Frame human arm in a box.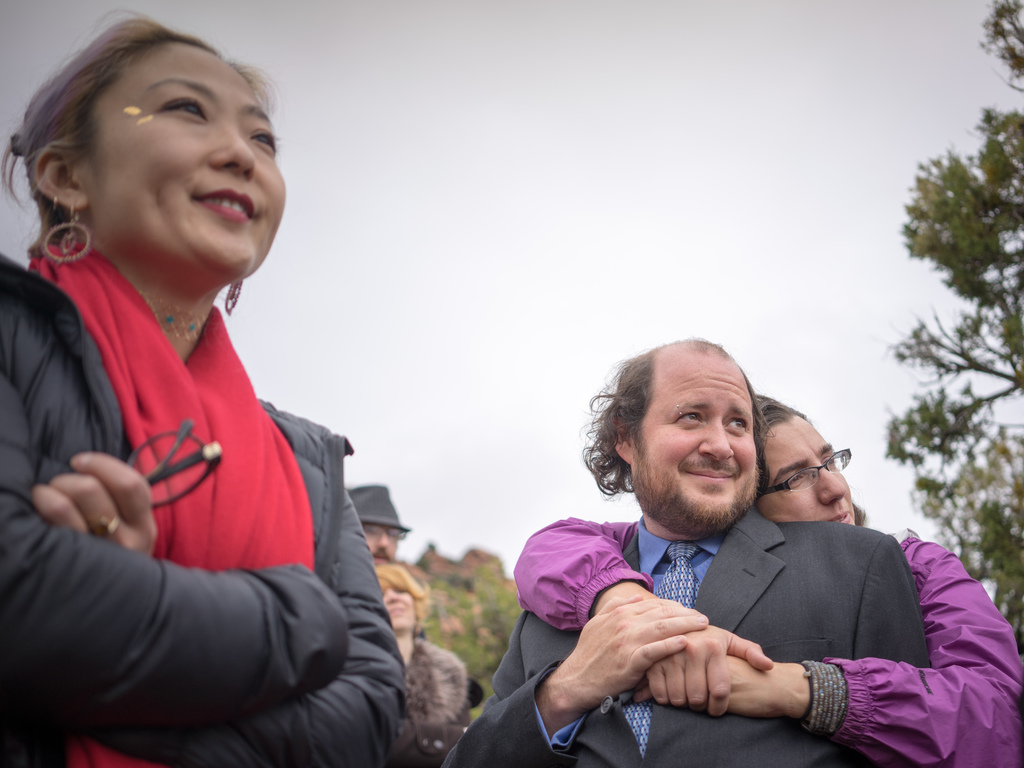
bbox(22, 444, 413, 761).
